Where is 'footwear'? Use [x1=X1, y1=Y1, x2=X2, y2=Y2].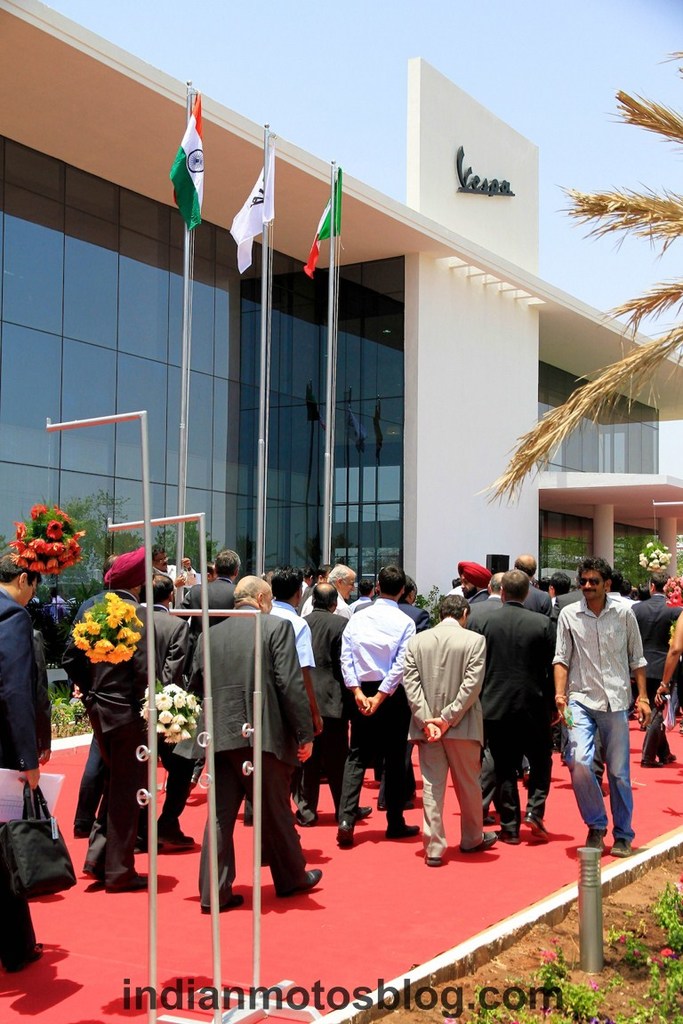
[x1=585, y1=827, x2=609, y2=851].
